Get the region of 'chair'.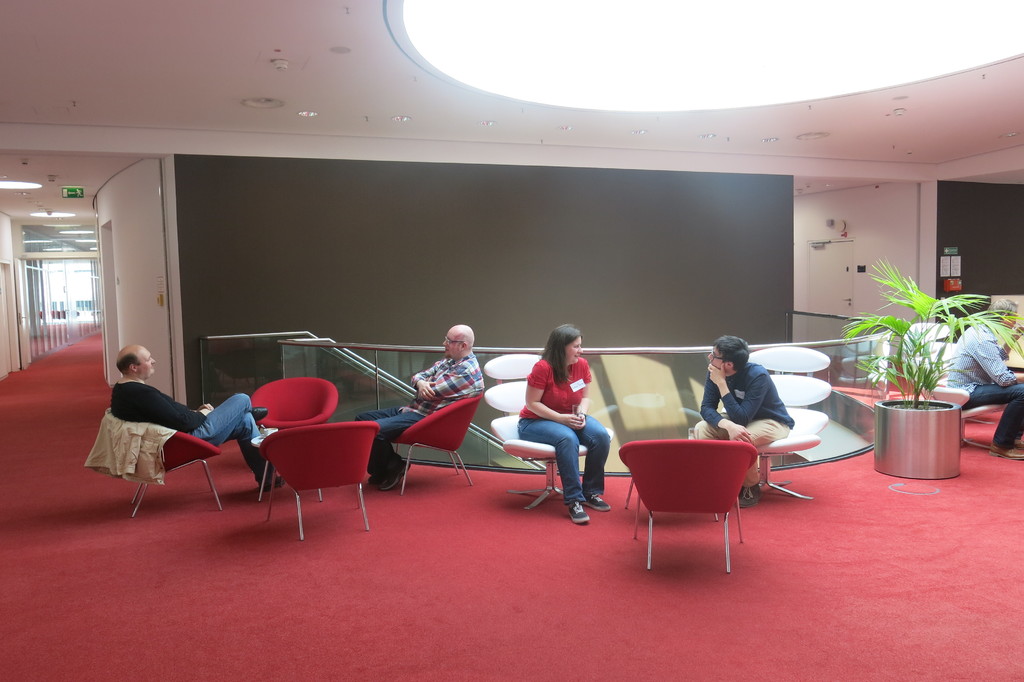
[623, 430, 778, 577].
